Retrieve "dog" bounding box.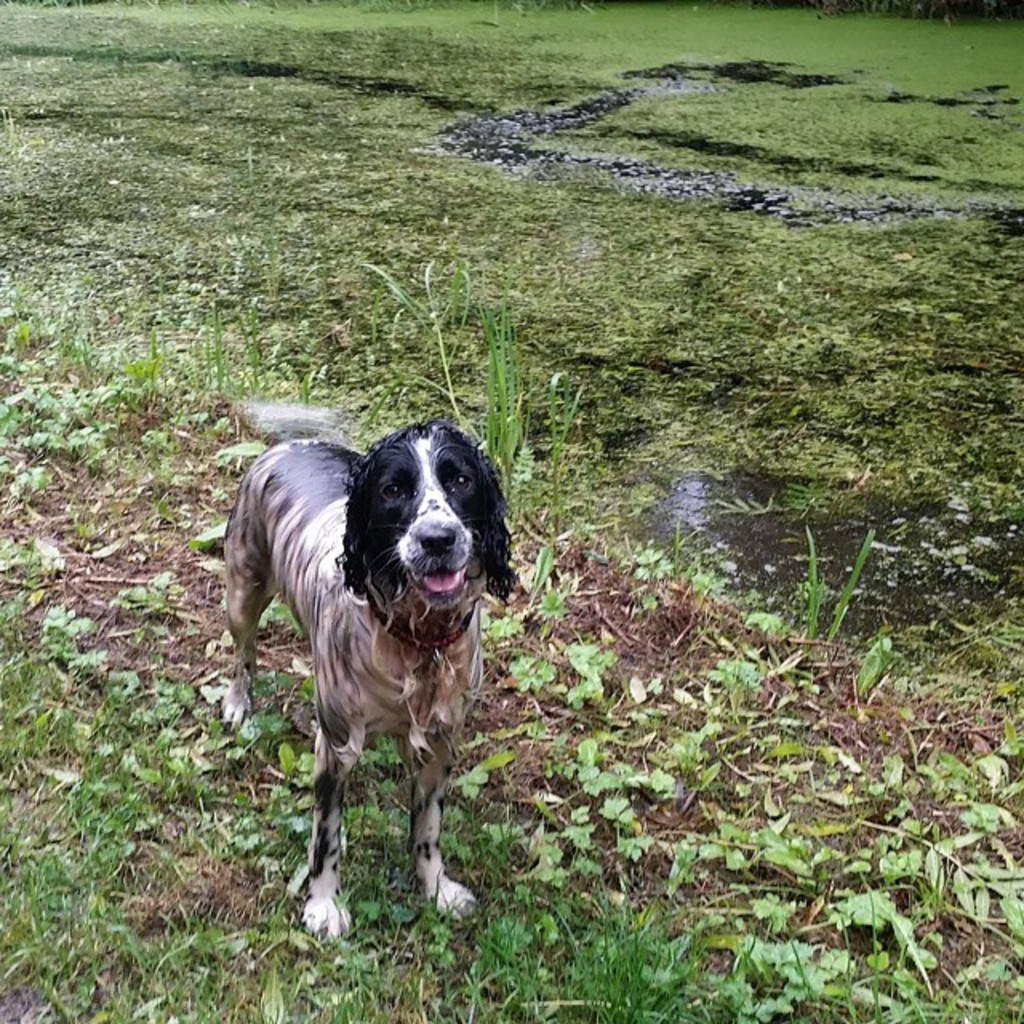
Bounding box: (218,403,523,949).
